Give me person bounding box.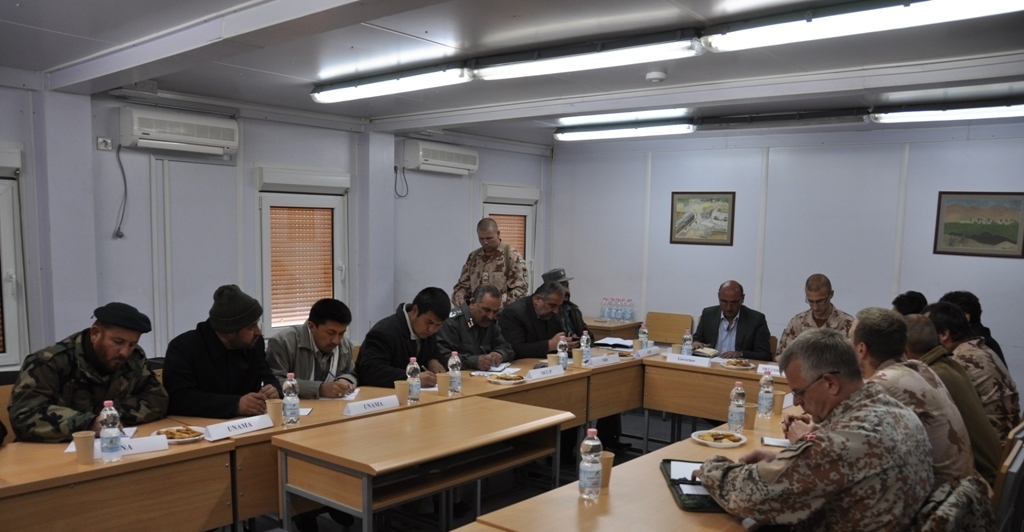
bbox=[154, 279, 281, 428].
